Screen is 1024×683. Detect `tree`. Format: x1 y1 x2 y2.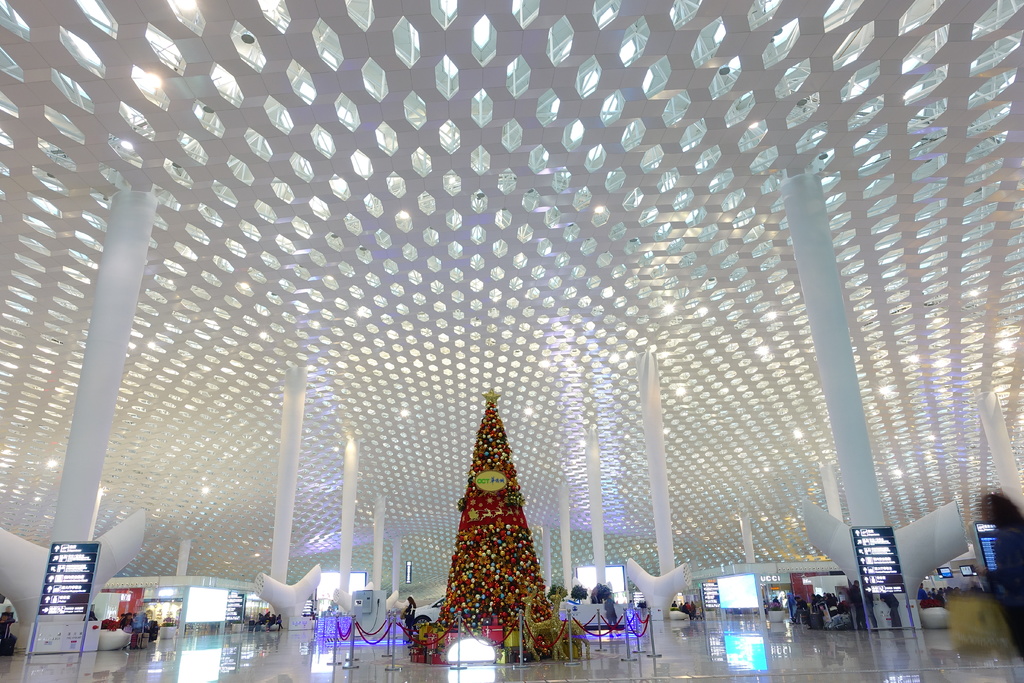
570 580 588 608.
